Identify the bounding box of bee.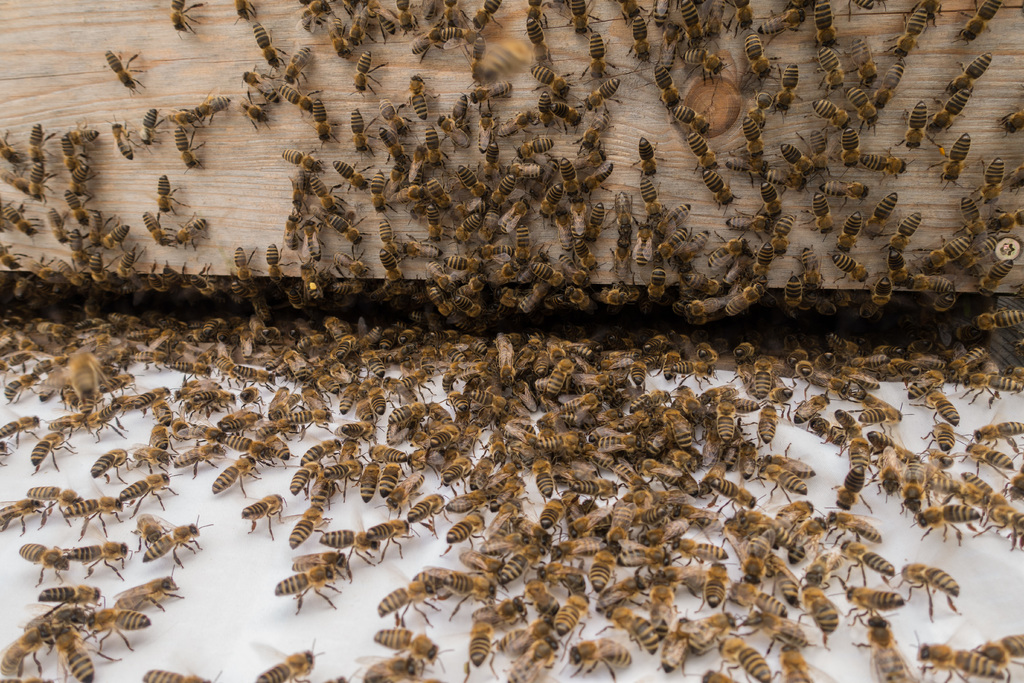
(41, 585, 109, 611).
